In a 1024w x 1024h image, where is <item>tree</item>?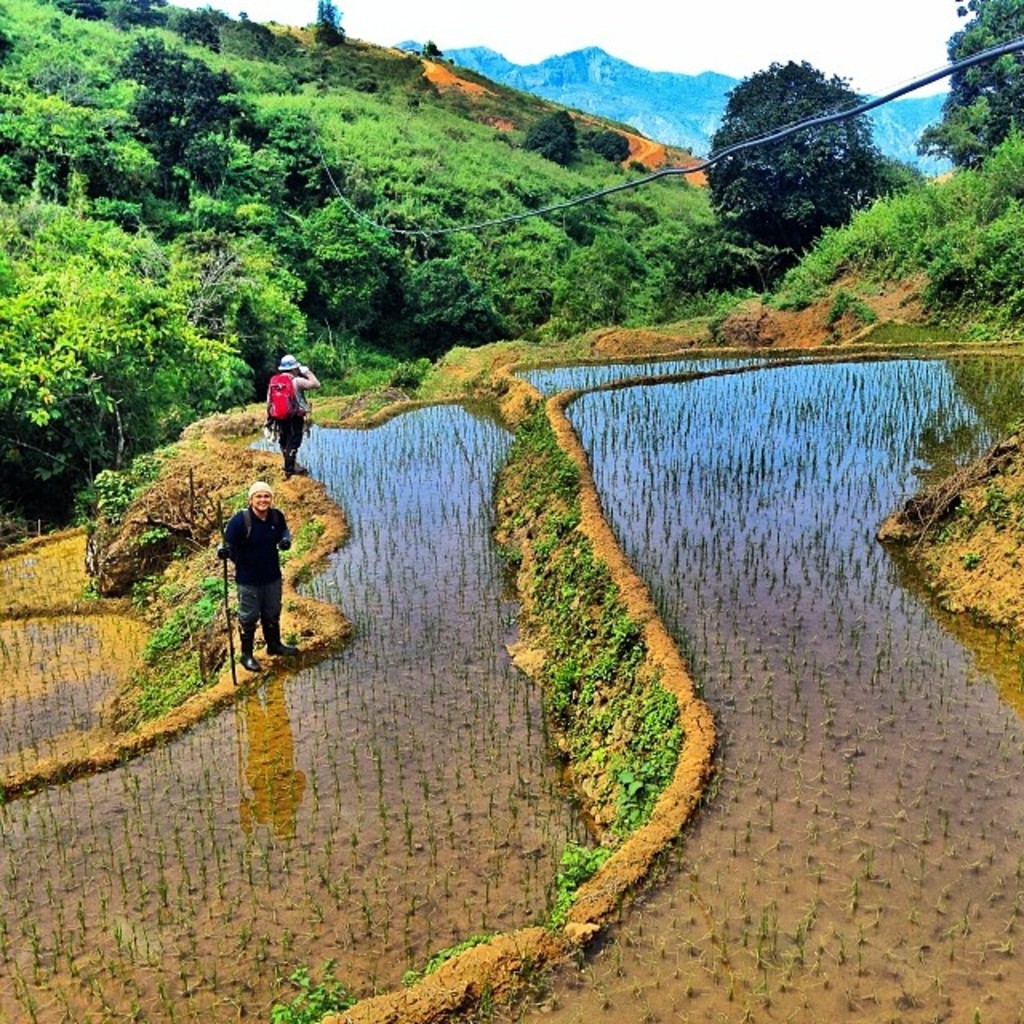
923:0:1022:170.
